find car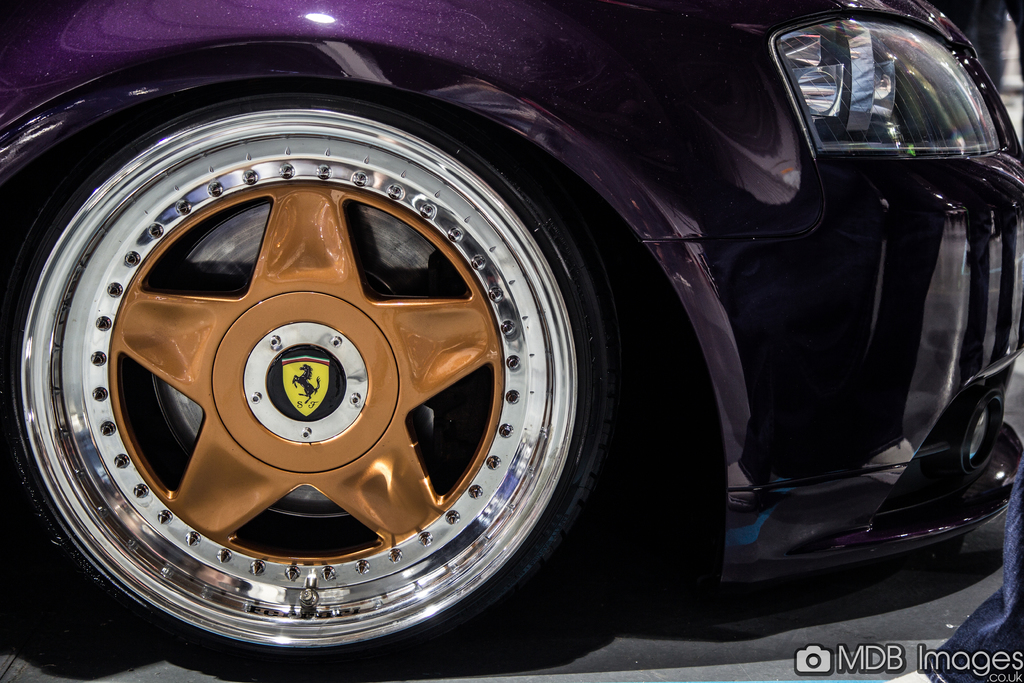
detection(0, 4, 1023, 680)
